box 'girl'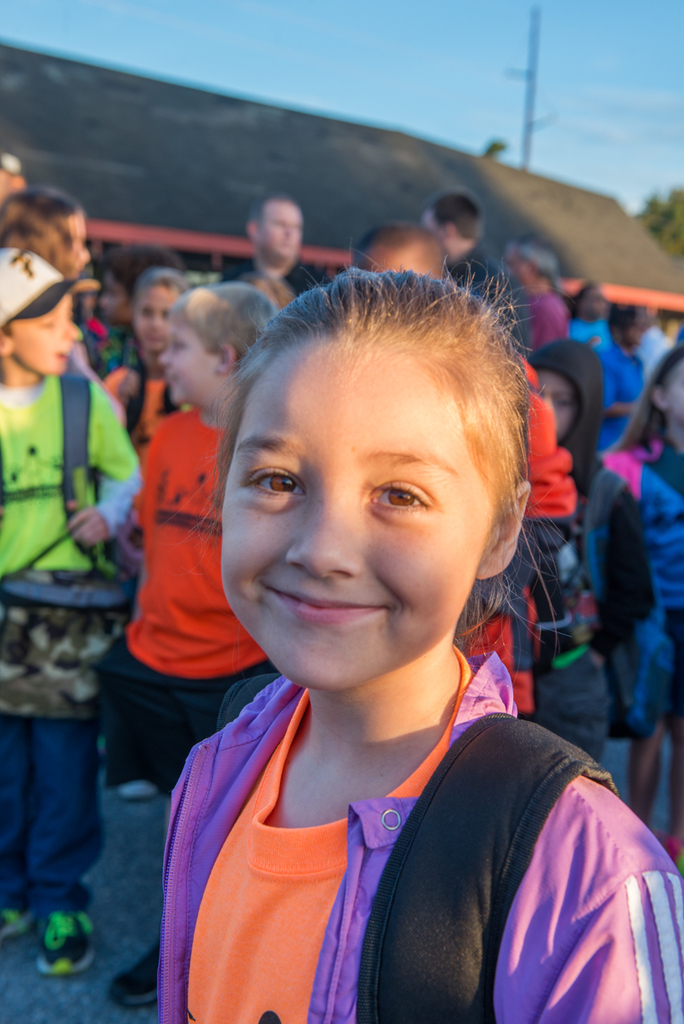
98 257 204 468
